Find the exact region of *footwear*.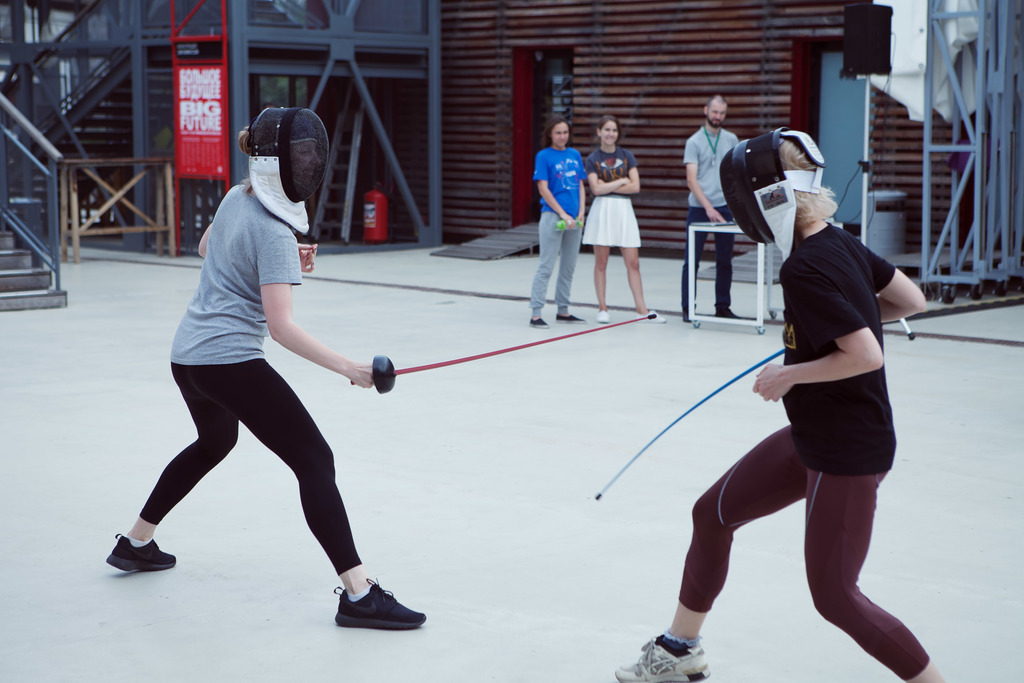
Exact region: 716/308/738/320.
